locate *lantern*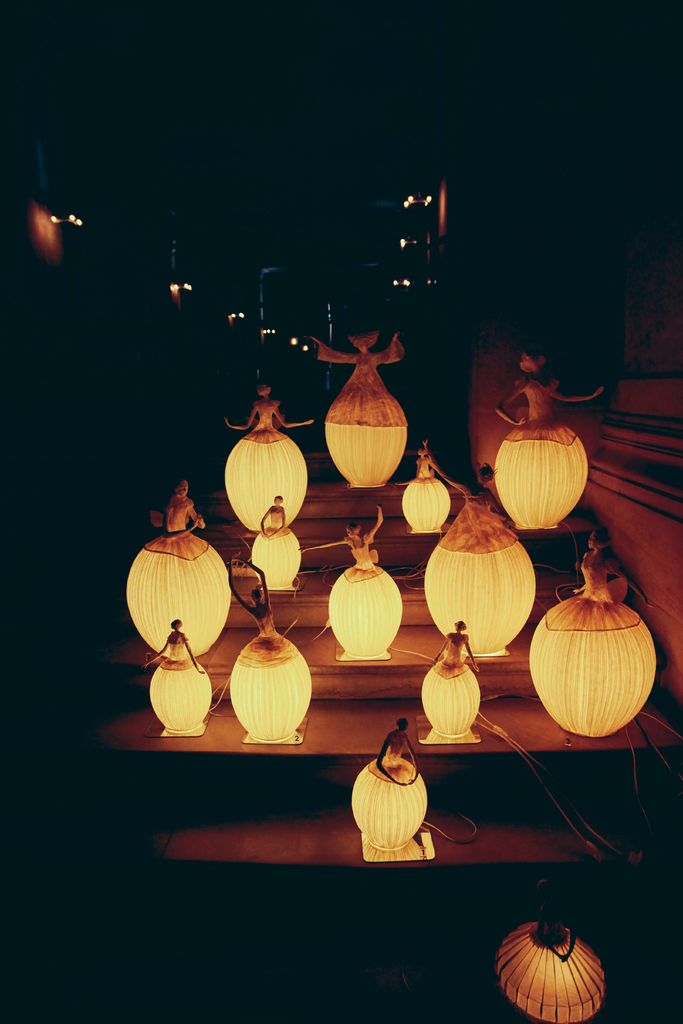
pyautogui.locateOnScreen(311, 328, 407, 491)
